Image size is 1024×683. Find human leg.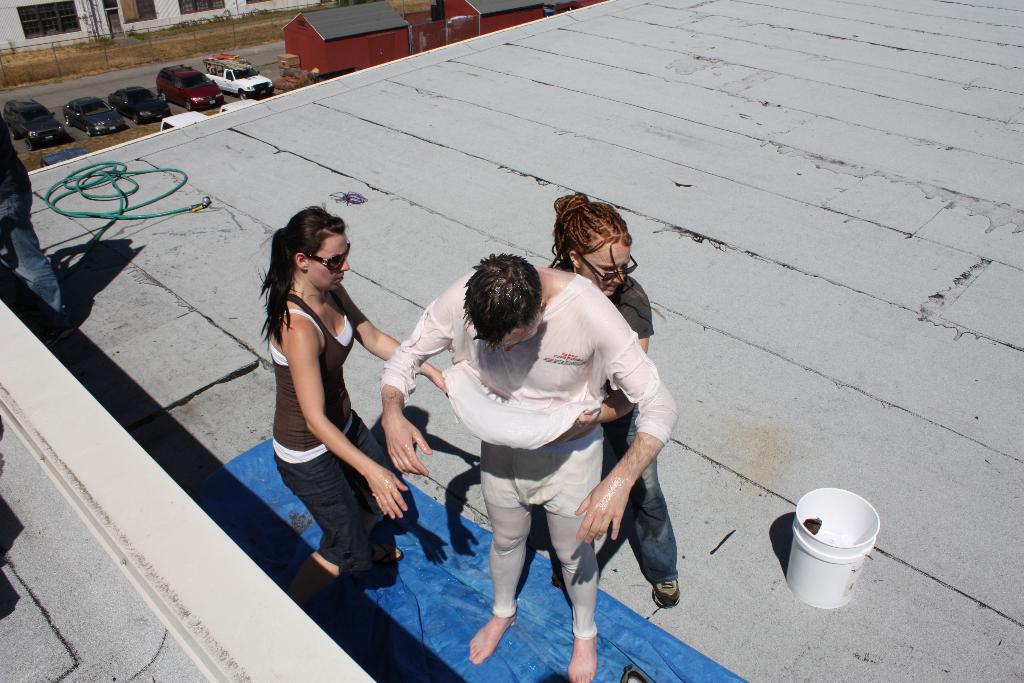
550 425 605 682.
